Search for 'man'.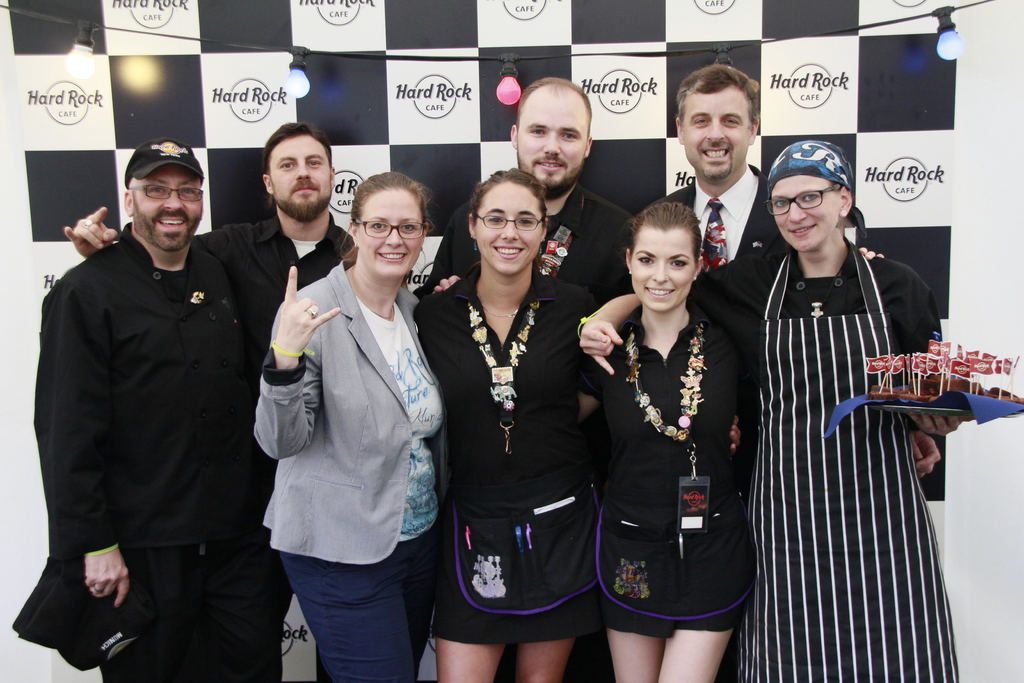
Found at bbox(14, 134, 287, 682).
